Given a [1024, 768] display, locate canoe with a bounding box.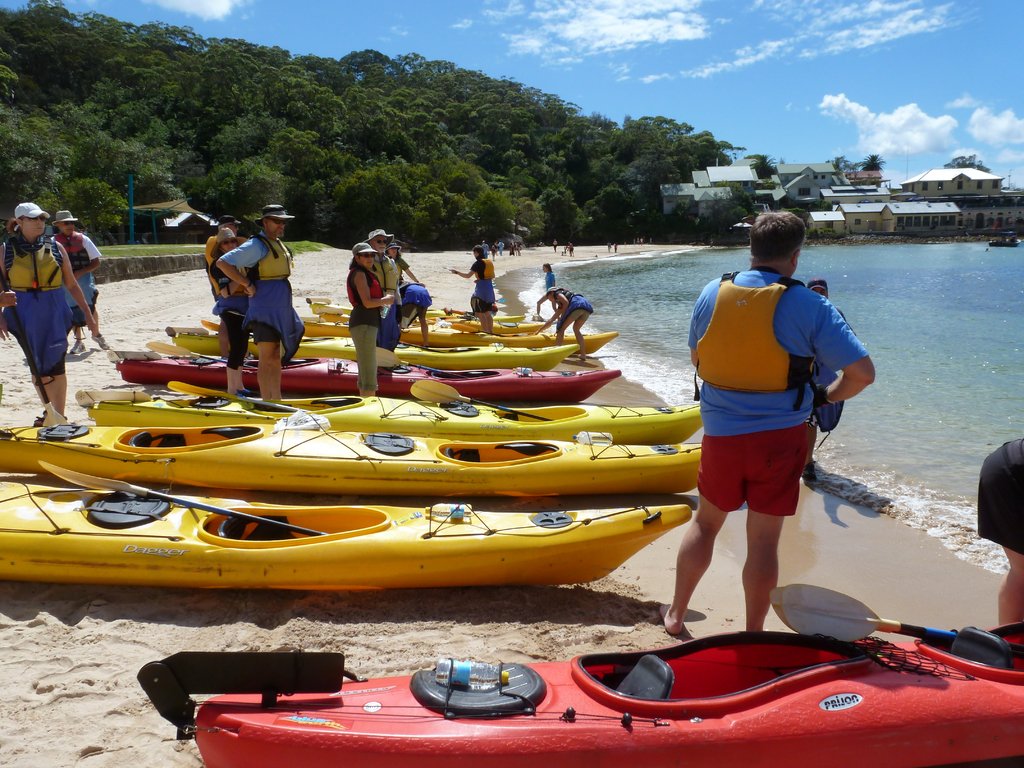
Located: (138,627,1023,767).
